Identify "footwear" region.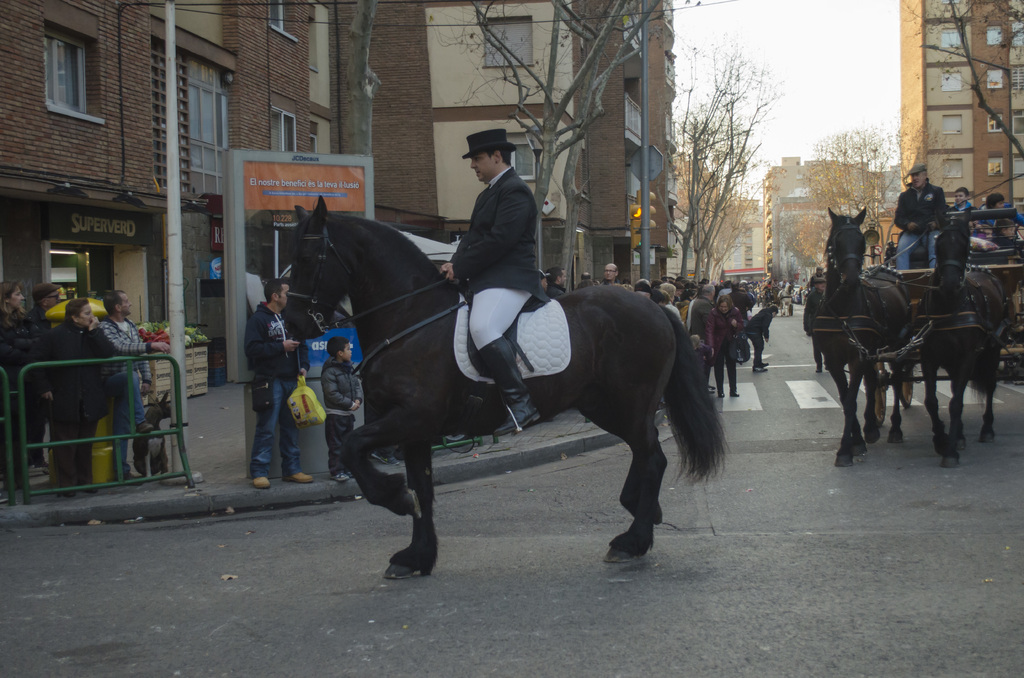
Region: <box>332,472,351,485</box>.
